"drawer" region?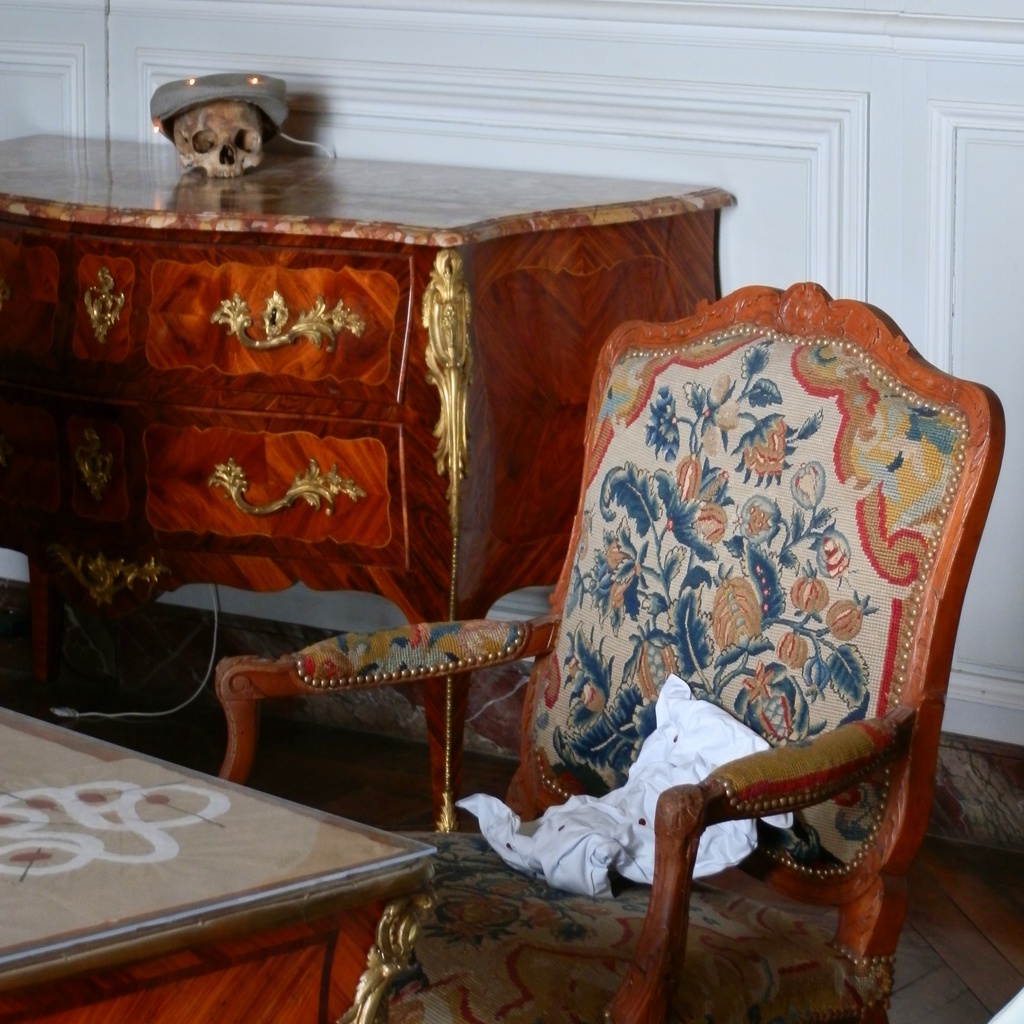
(0,410,413,582)
